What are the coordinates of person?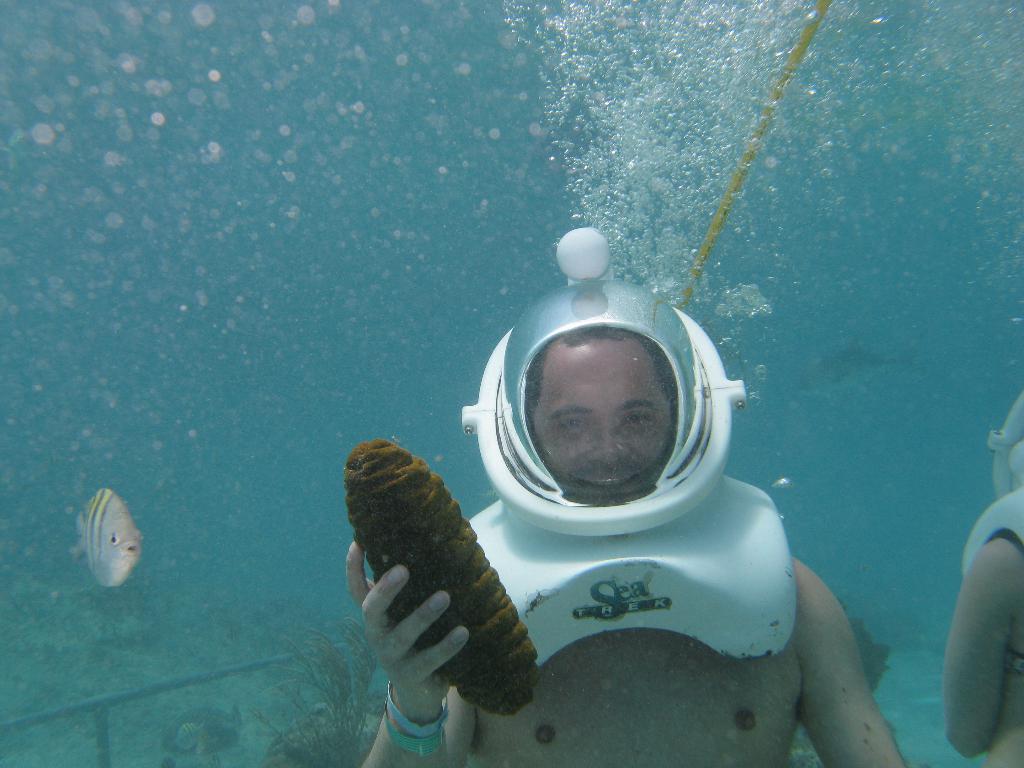
{"x1": 364, "y1": 193, "x2": 866, "y2": 749}.
